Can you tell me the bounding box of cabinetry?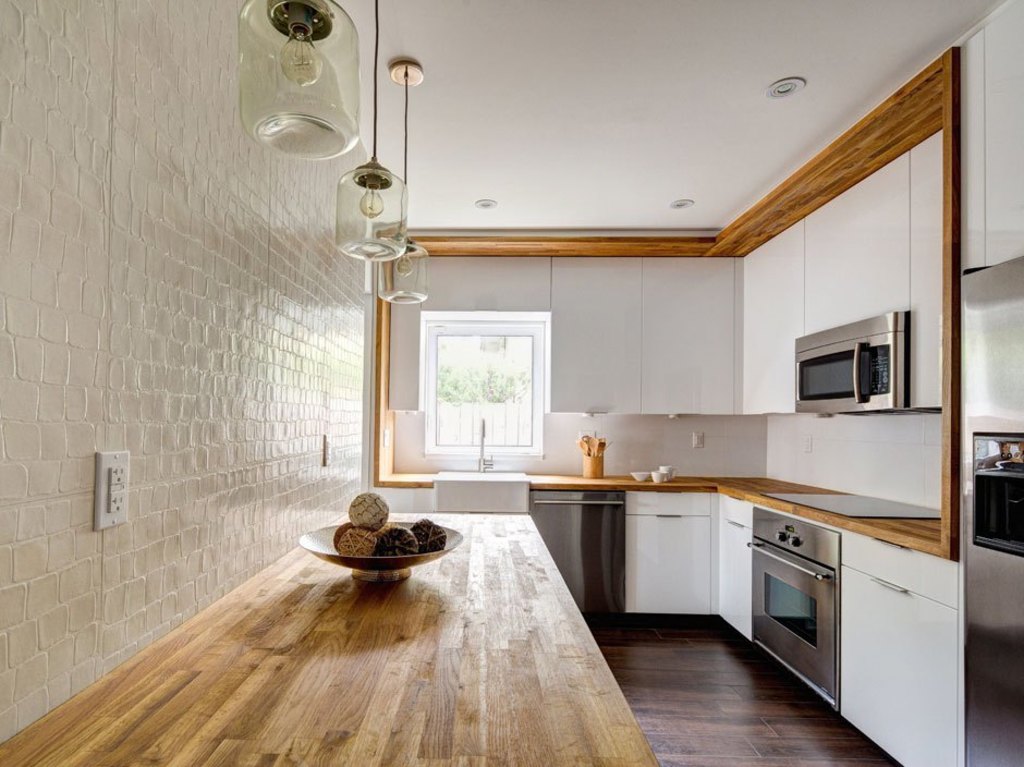
box(837, 532, 961, 766).
